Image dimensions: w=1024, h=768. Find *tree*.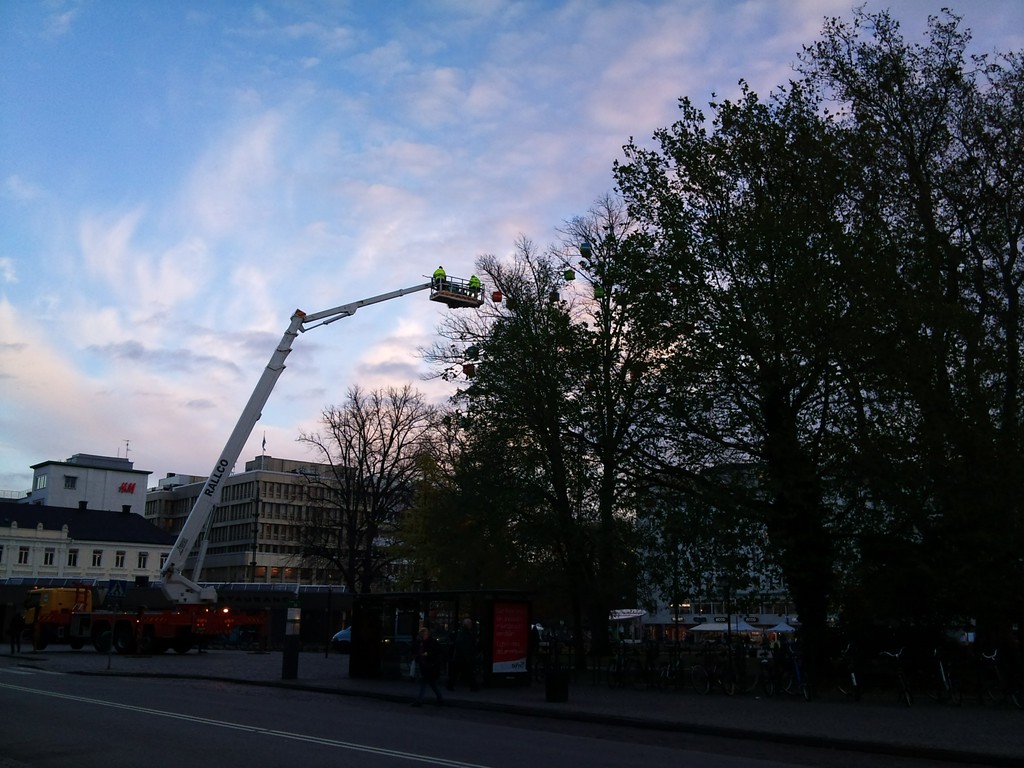
bbox=[545, 177, 652, 674].
